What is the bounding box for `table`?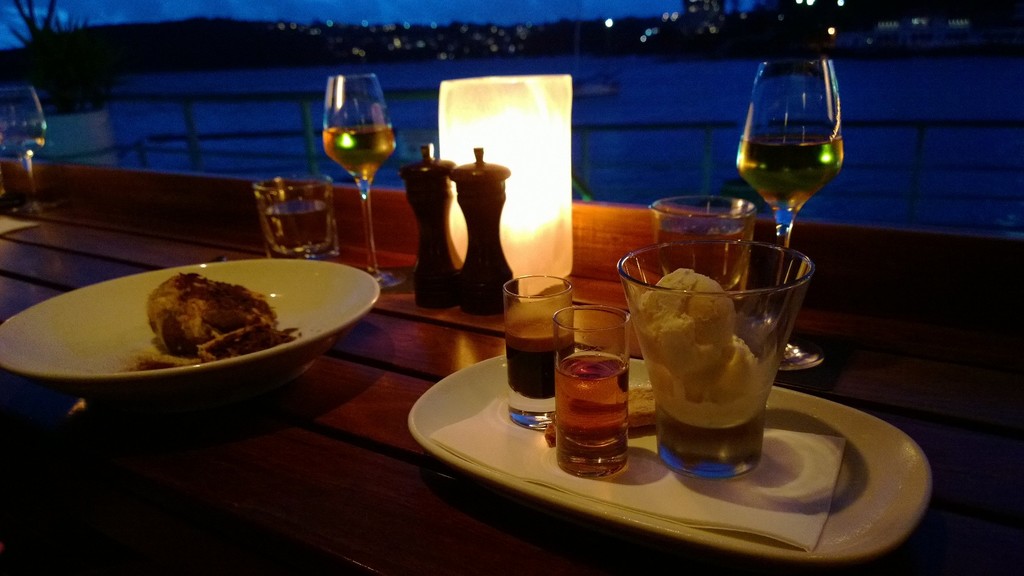
left=0, top=126, right=1022, bottom=575.
